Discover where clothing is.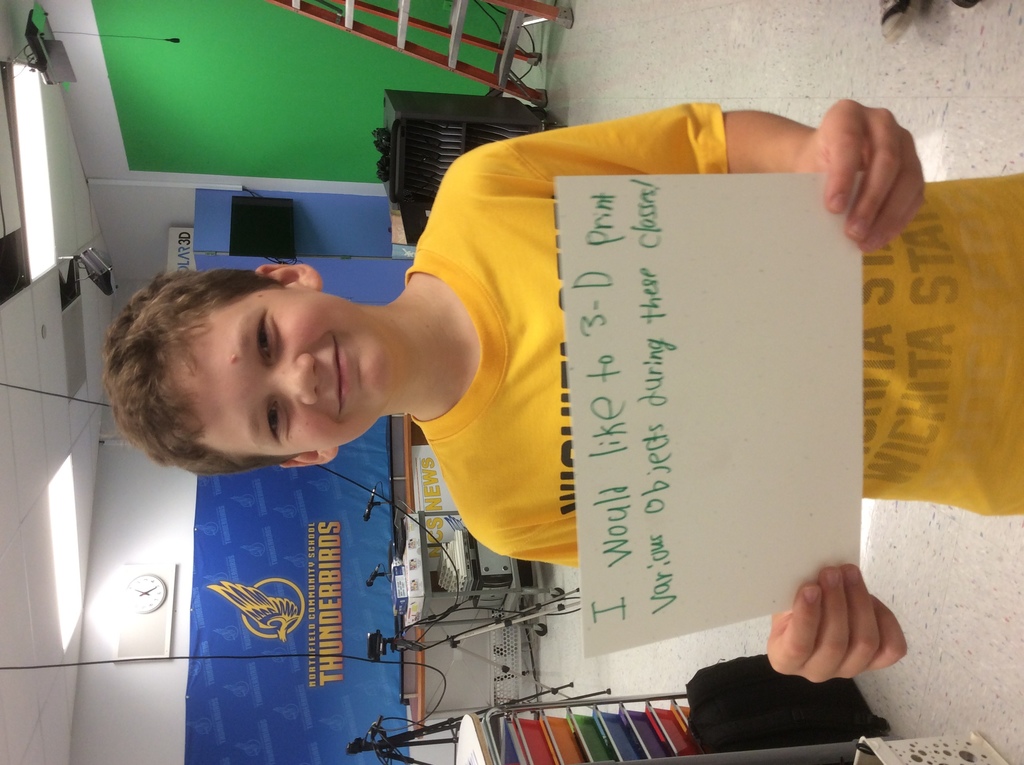
Discovered at box(412, 98, 1023, 566).
